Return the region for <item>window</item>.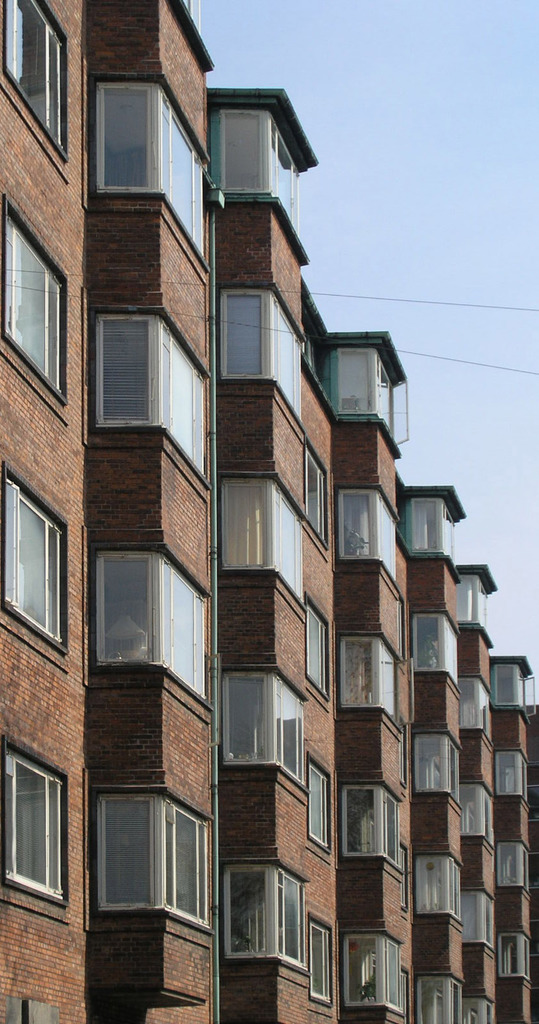
detection(299, 445, 329, 547).
